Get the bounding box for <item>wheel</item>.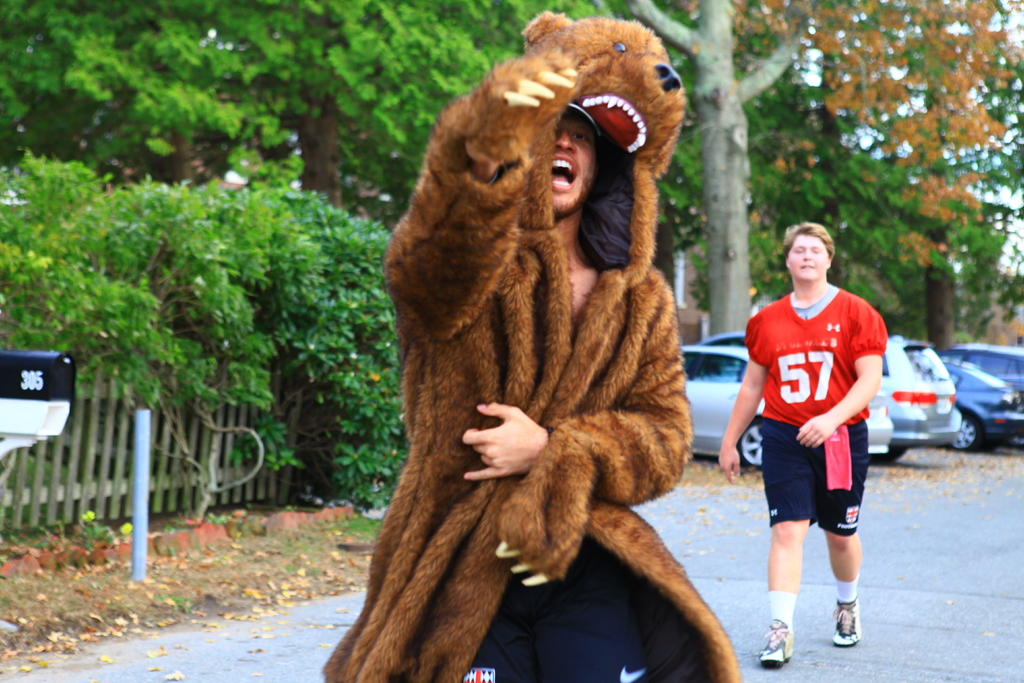
locate(740, 420, 763, 464).
